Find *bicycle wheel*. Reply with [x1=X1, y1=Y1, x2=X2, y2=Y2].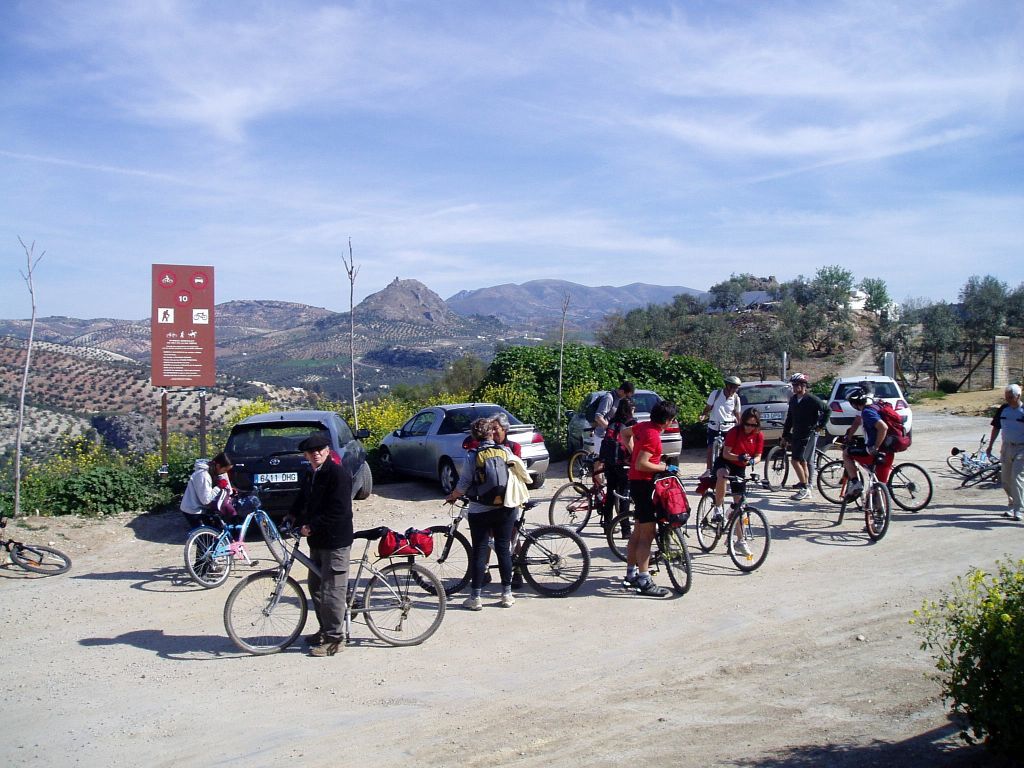
[x1=360, y1=560, x2=446, y2=646].
